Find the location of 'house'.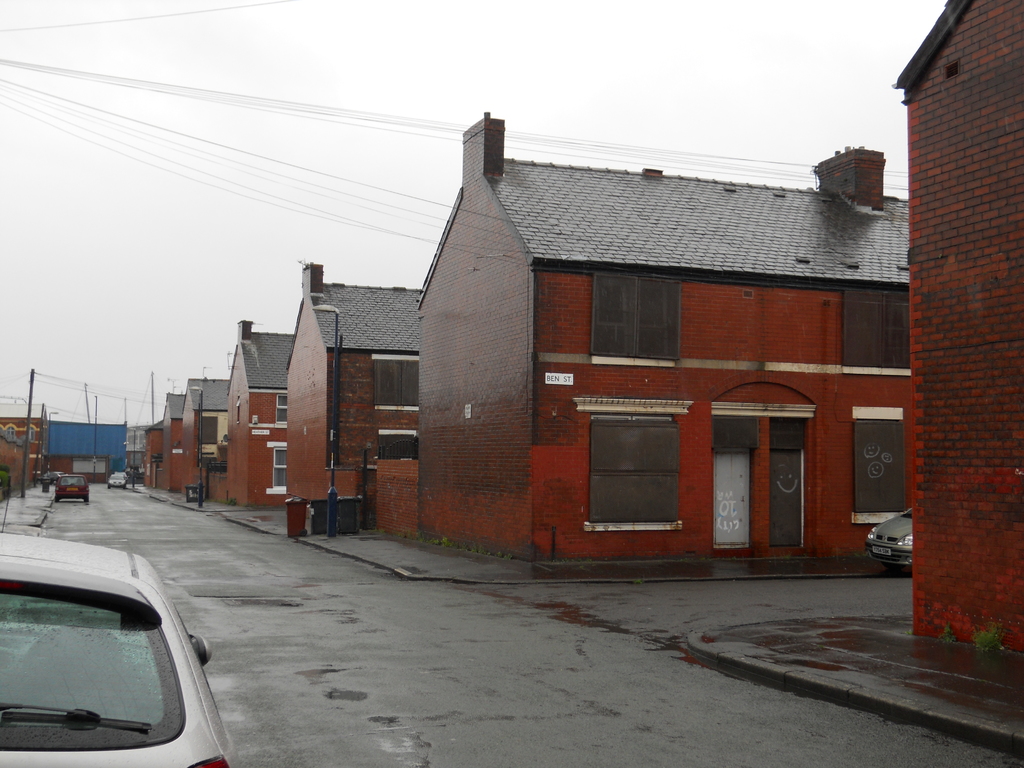
Location: box=[903, 4, 1023, 653].
